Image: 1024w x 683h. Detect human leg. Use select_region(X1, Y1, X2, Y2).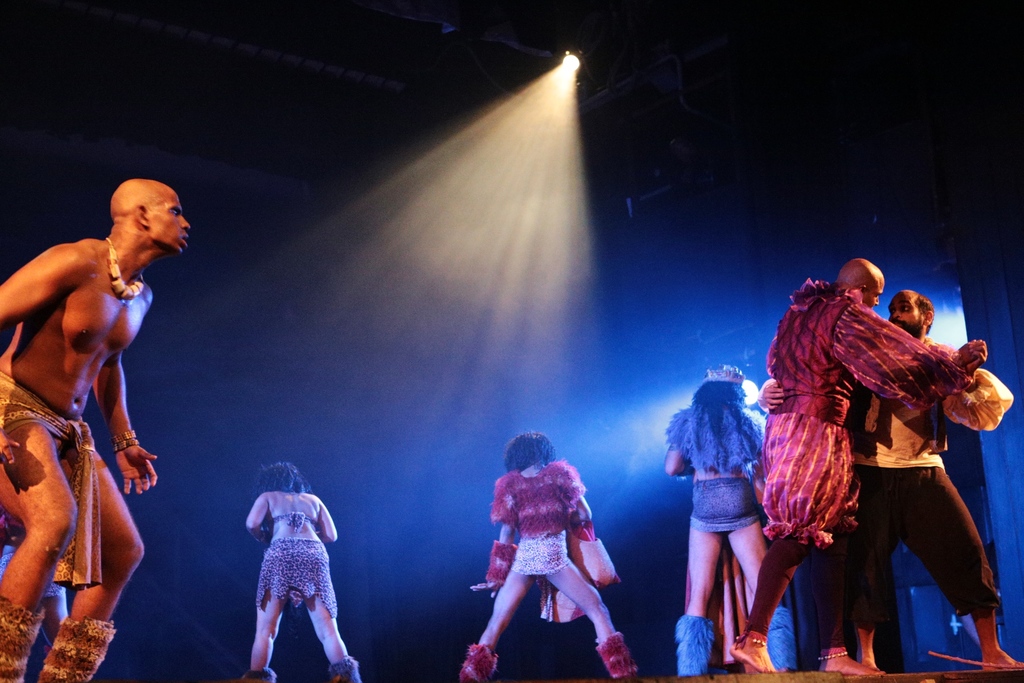
select_region(465, 555, 534, 682).
